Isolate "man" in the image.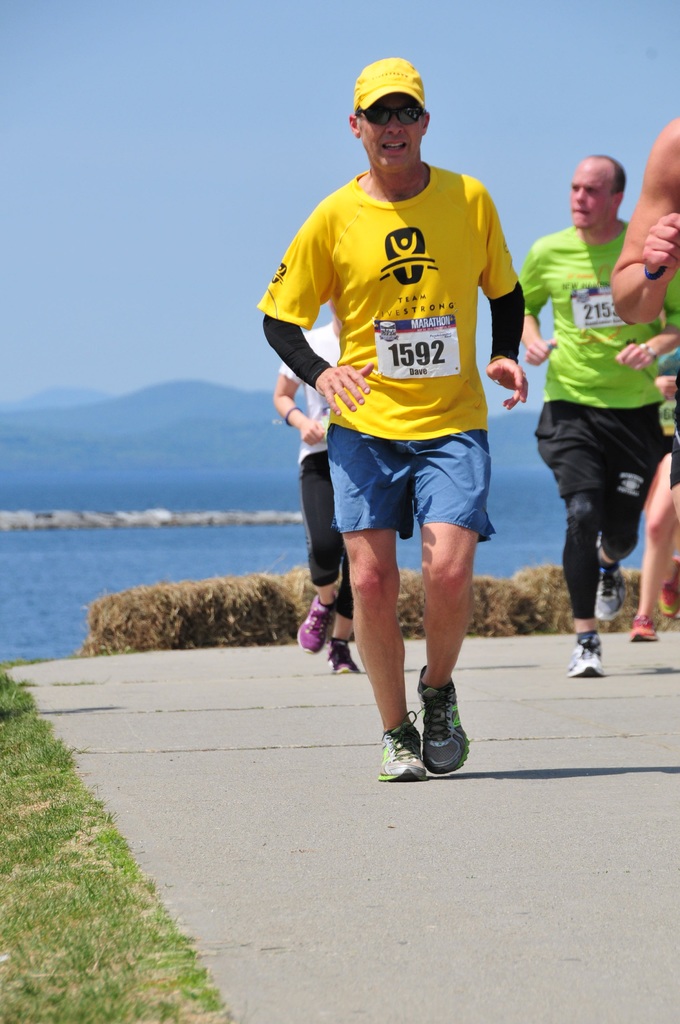
Isolated region: locate(274, 290, 360, 676).
